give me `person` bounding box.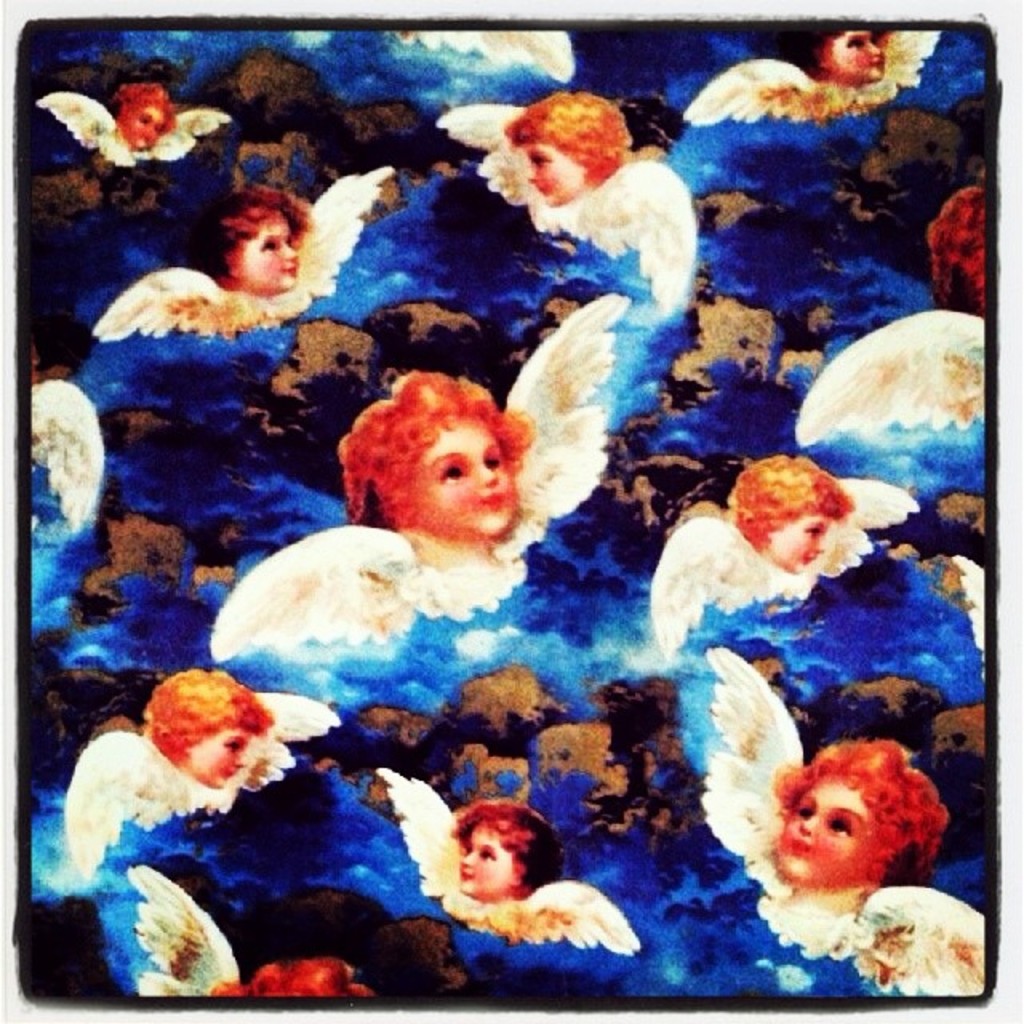
<bbox>190, 181, 301, 299</bbox>.
